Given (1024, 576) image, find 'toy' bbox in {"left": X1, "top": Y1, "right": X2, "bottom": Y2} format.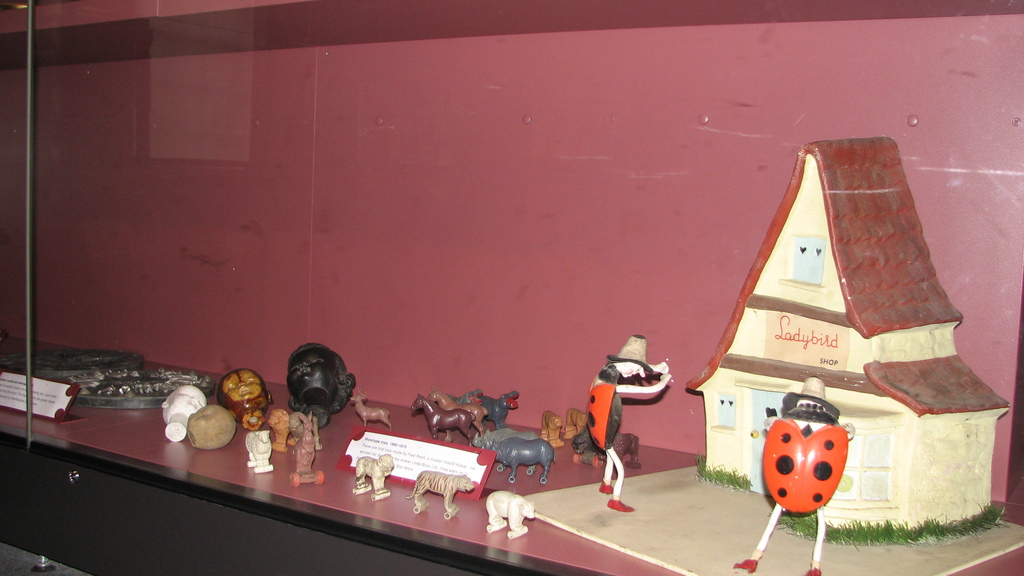
{"left": 353, "top": 448, "right": 399, "bottom": 500}.
